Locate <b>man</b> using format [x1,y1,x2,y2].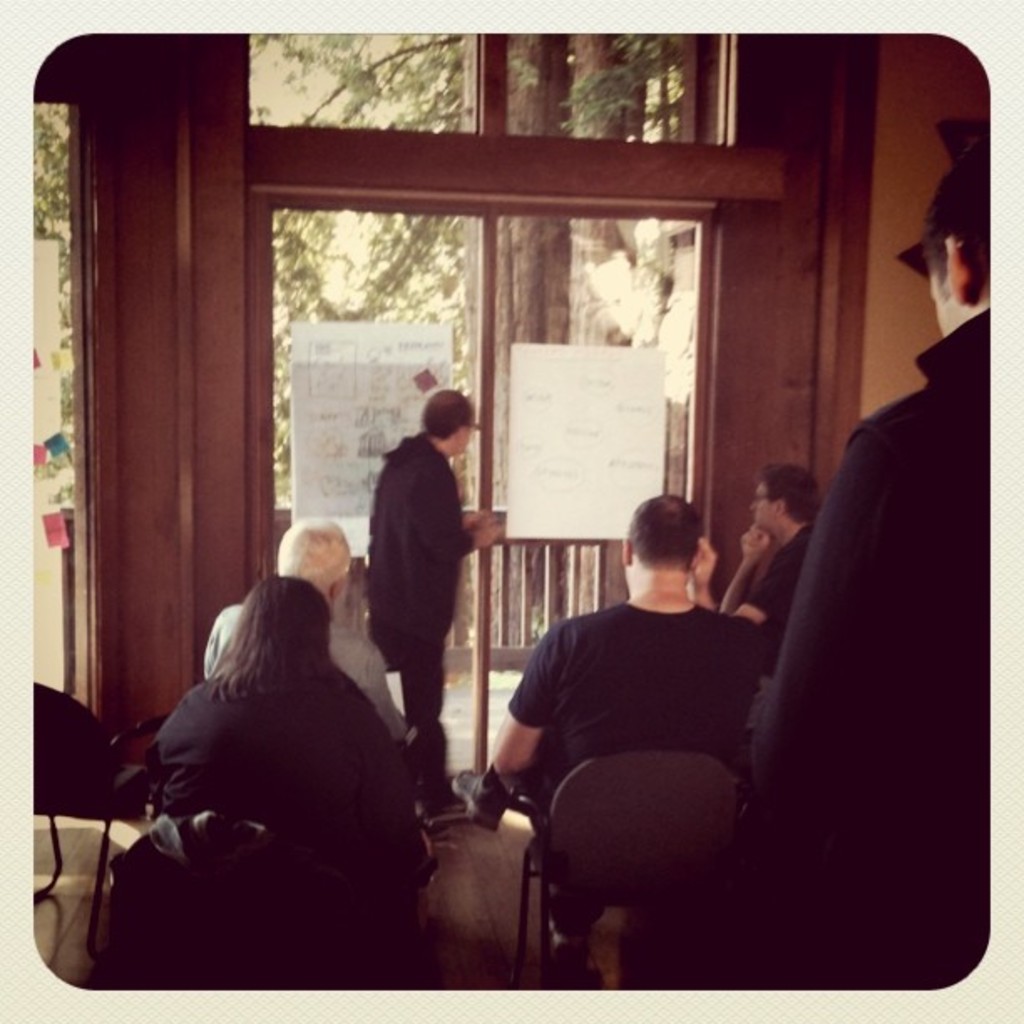
[718,467,820,626].
